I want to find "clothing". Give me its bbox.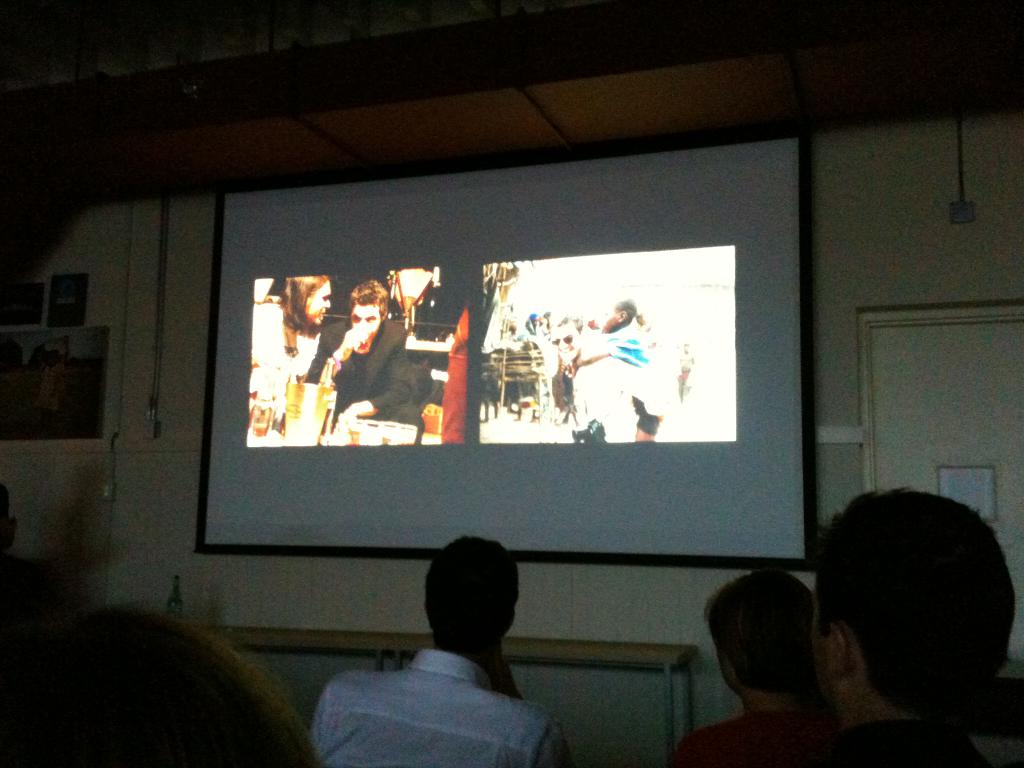
l=310, t=321, r=427, b=450.
